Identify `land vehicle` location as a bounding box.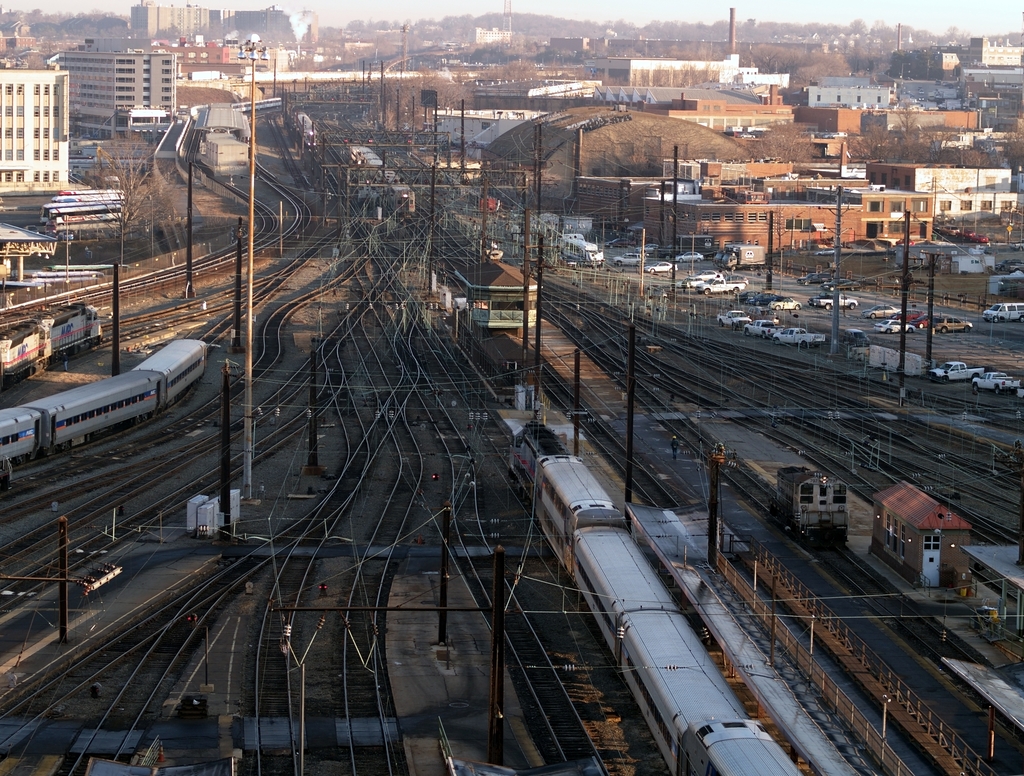
select_region(660, 235, 715, 256).
